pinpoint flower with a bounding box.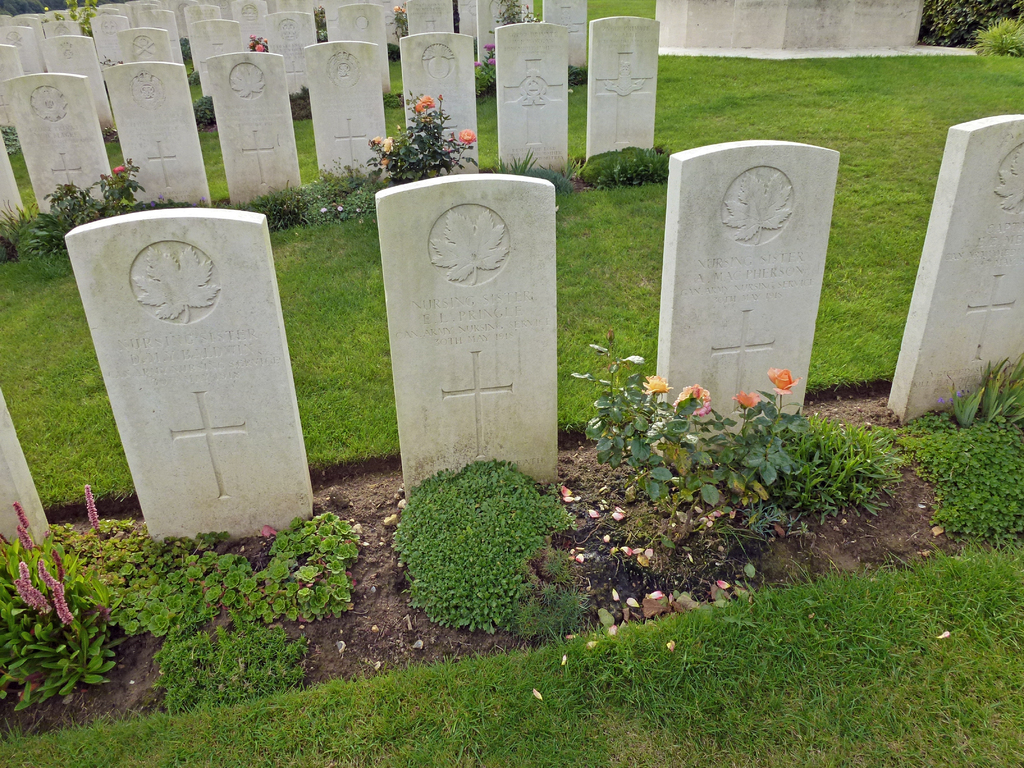
<region>189, 203, 198, 209</region>.
